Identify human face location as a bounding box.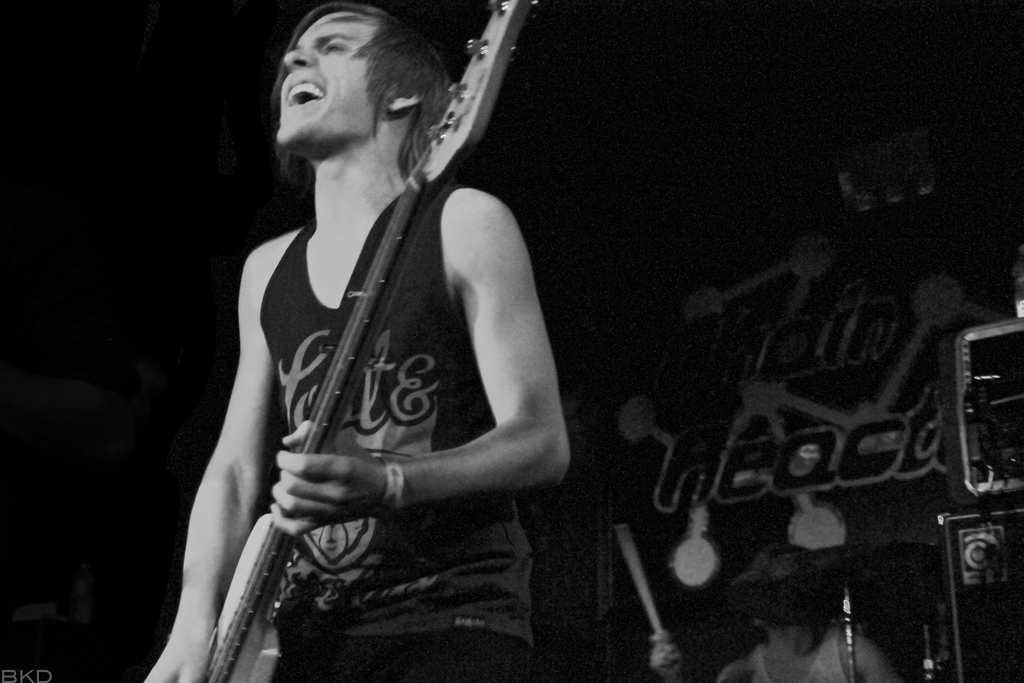
x1=274 y1=11 x2=380 y2=148.
